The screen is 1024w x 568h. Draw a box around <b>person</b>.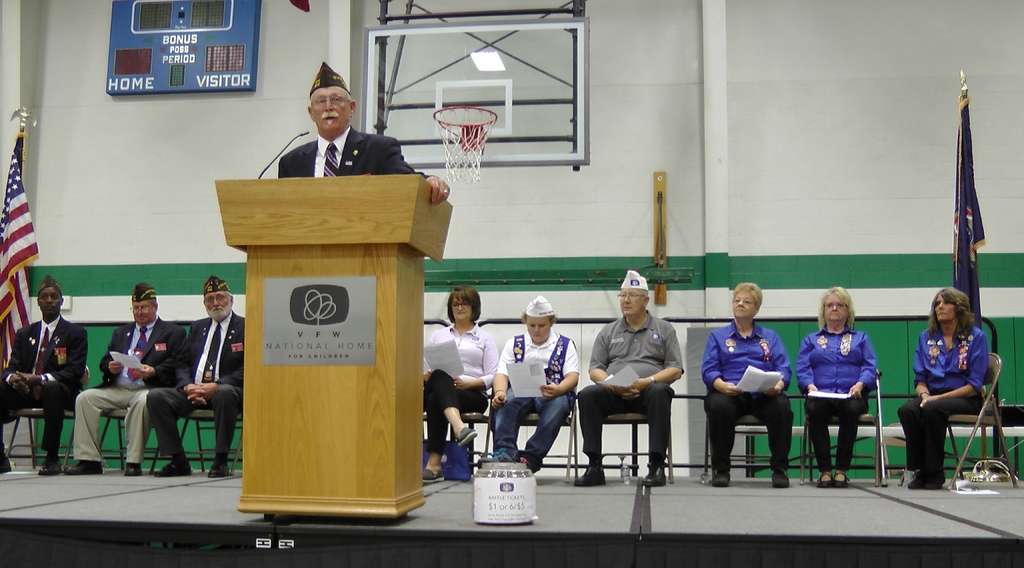
(left=402, top=288, right=502, bottom=487).
